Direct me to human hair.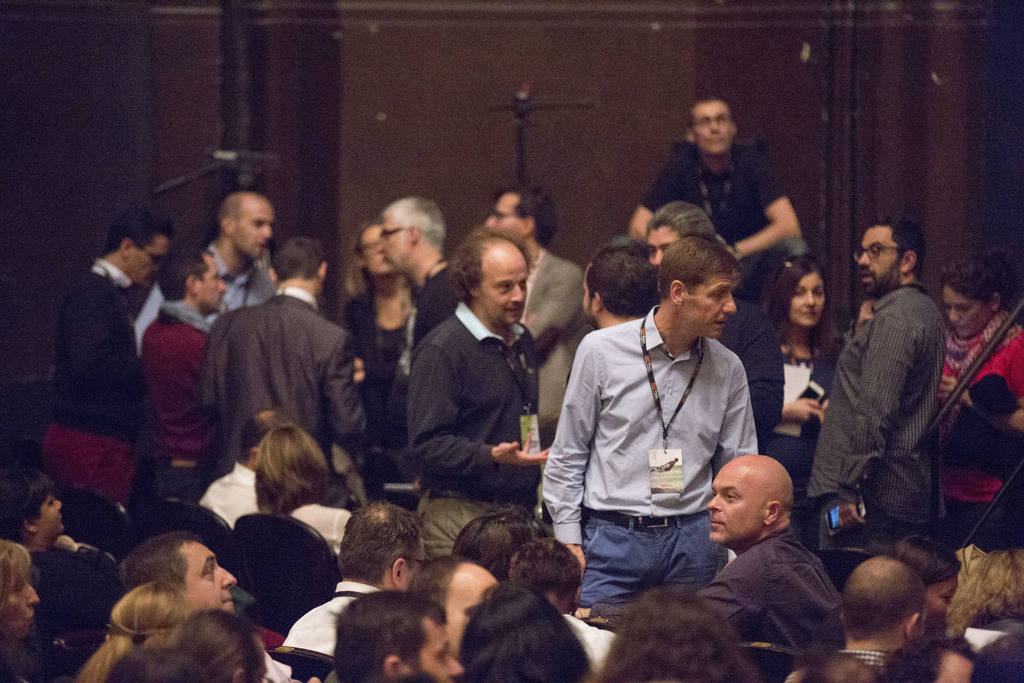
Direction: box=[967, 630, 1023, 682].
